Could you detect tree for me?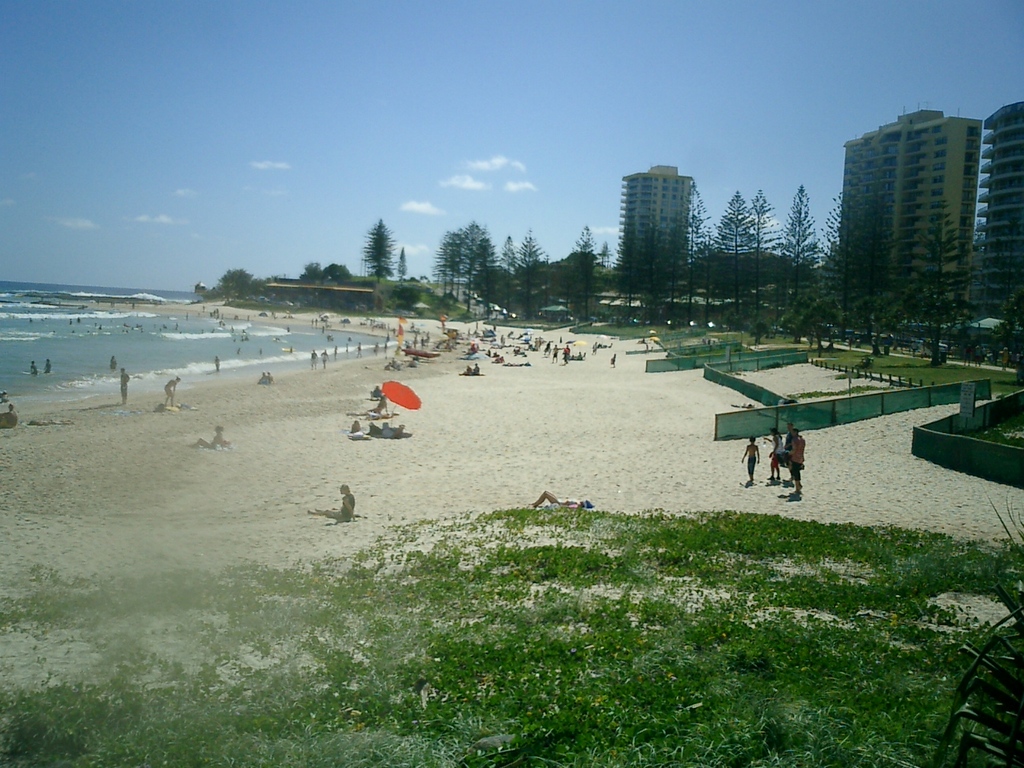
Detection result: (714, 182, 744, 318).
